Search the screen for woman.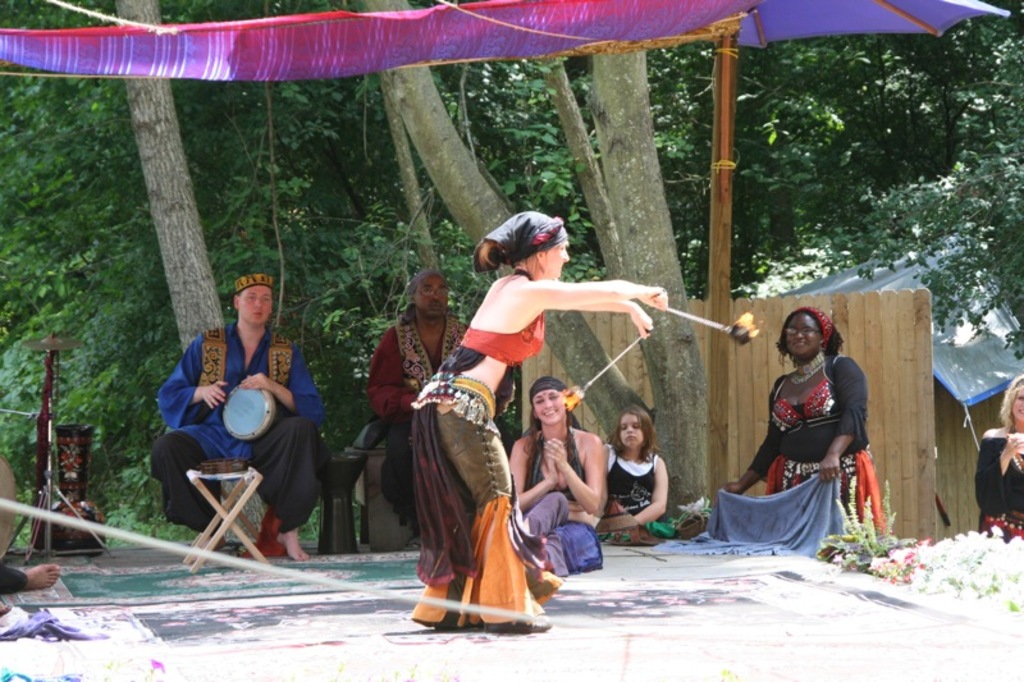
Found at locate(406, 214, 682, 628).
